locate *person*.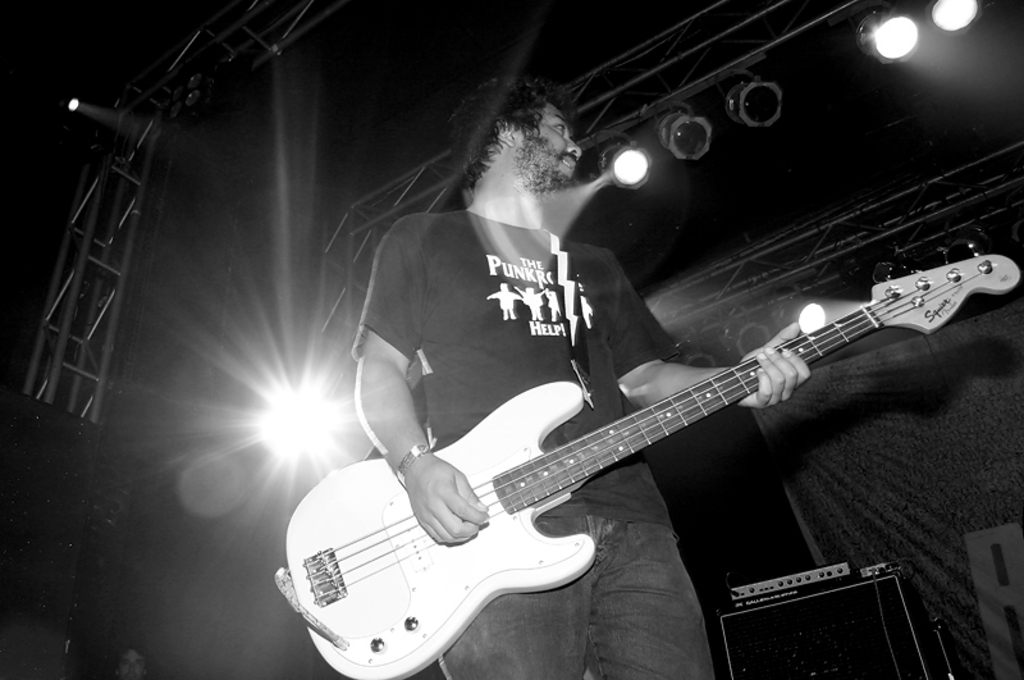
Bounding box: rect(113, 645, 151, 679).
